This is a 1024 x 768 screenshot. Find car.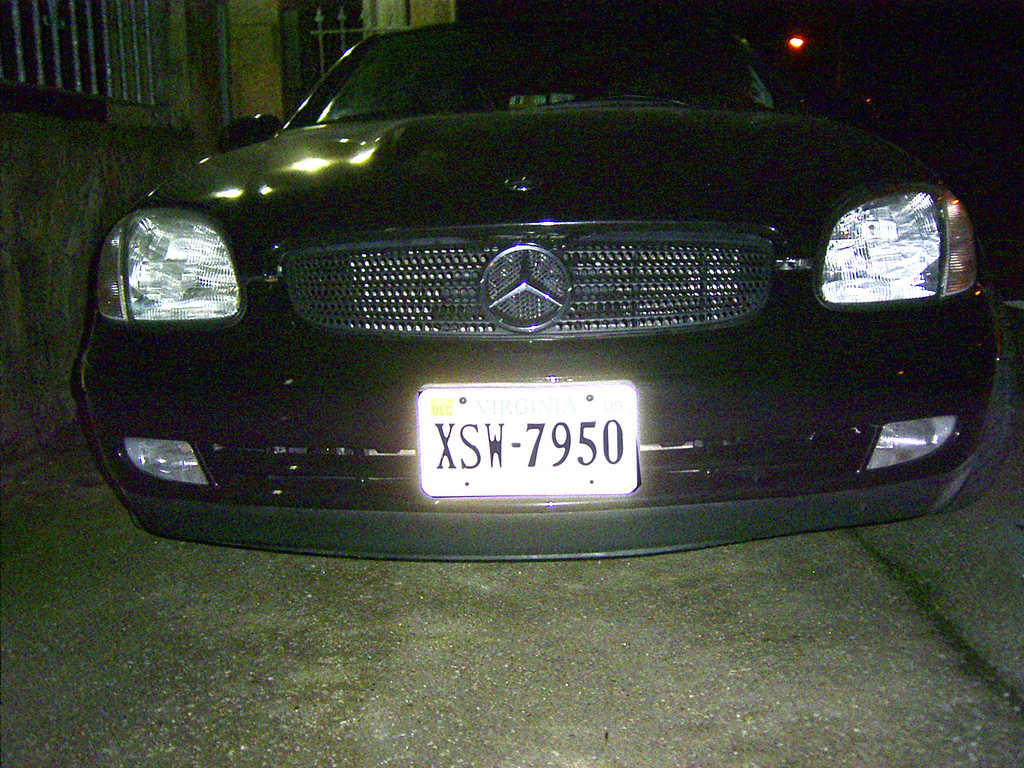
Bounding box: [x1=81, y1=21, x2=1023, y2=545].
